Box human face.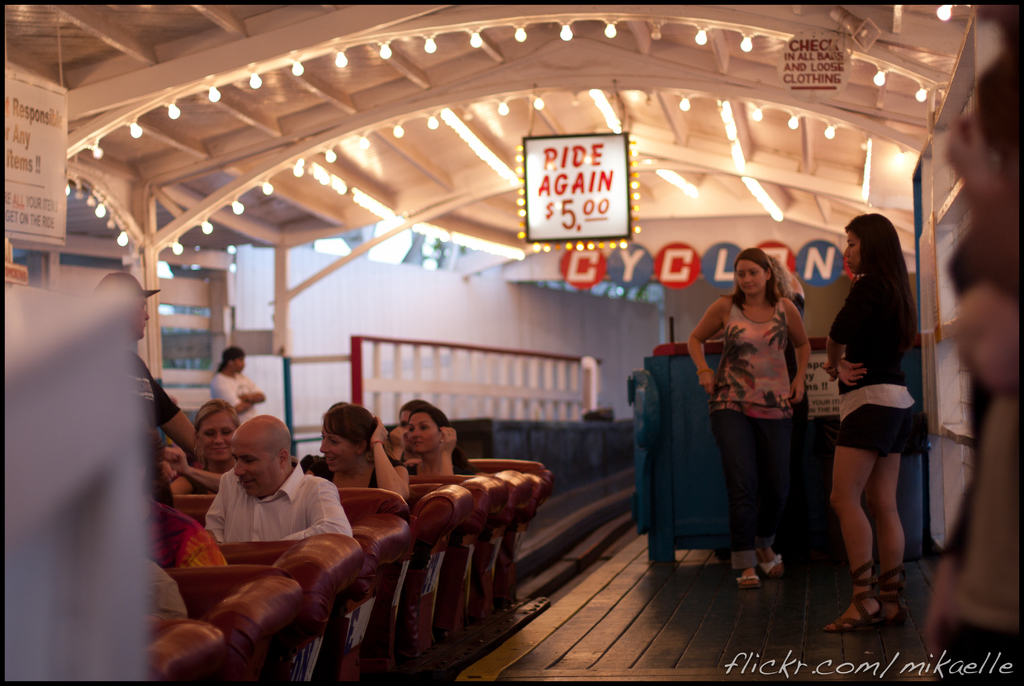
(x1=736, y1=259, x2=763, y2=296).
